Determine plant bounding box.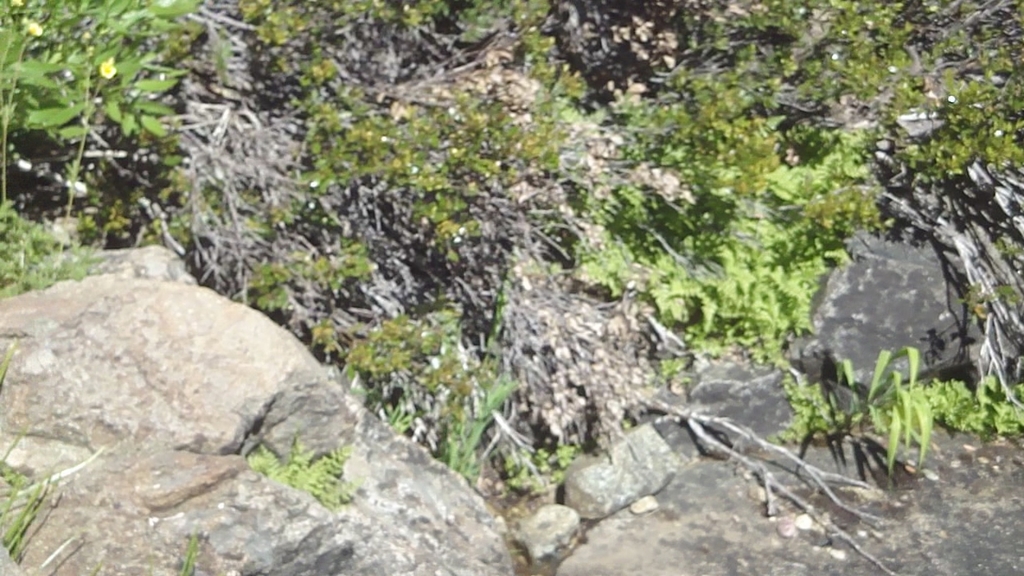
Determined: (left=0, top=448, right=58, bottom=570).
